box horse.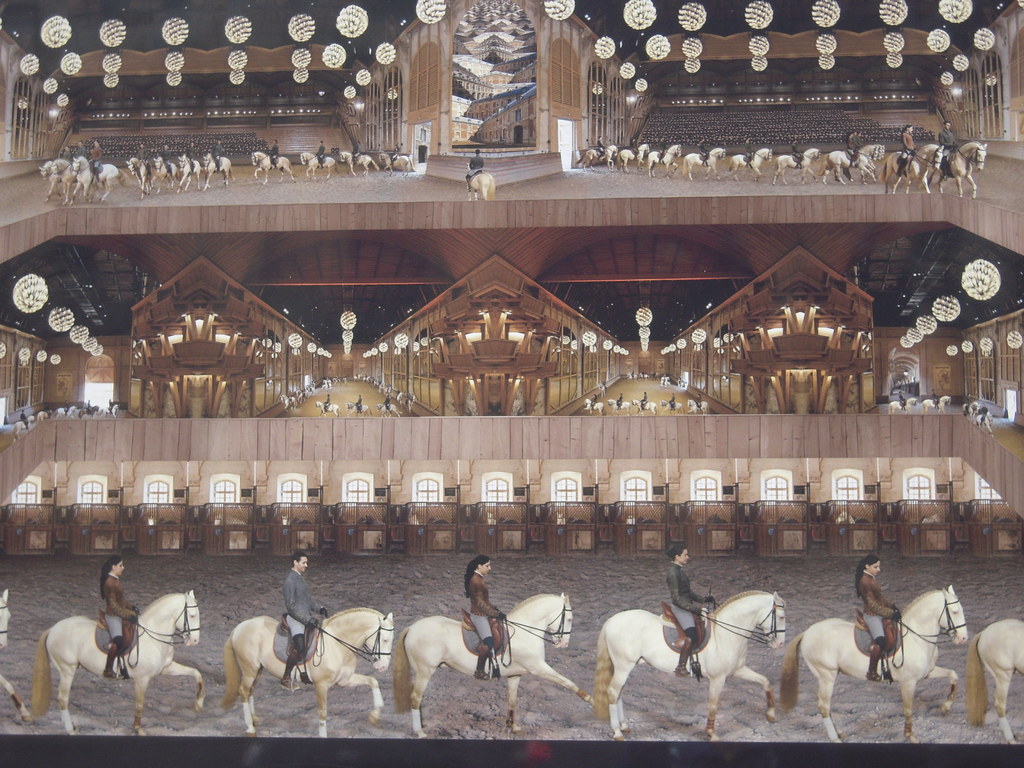
region(35, 406, 53, 420).
